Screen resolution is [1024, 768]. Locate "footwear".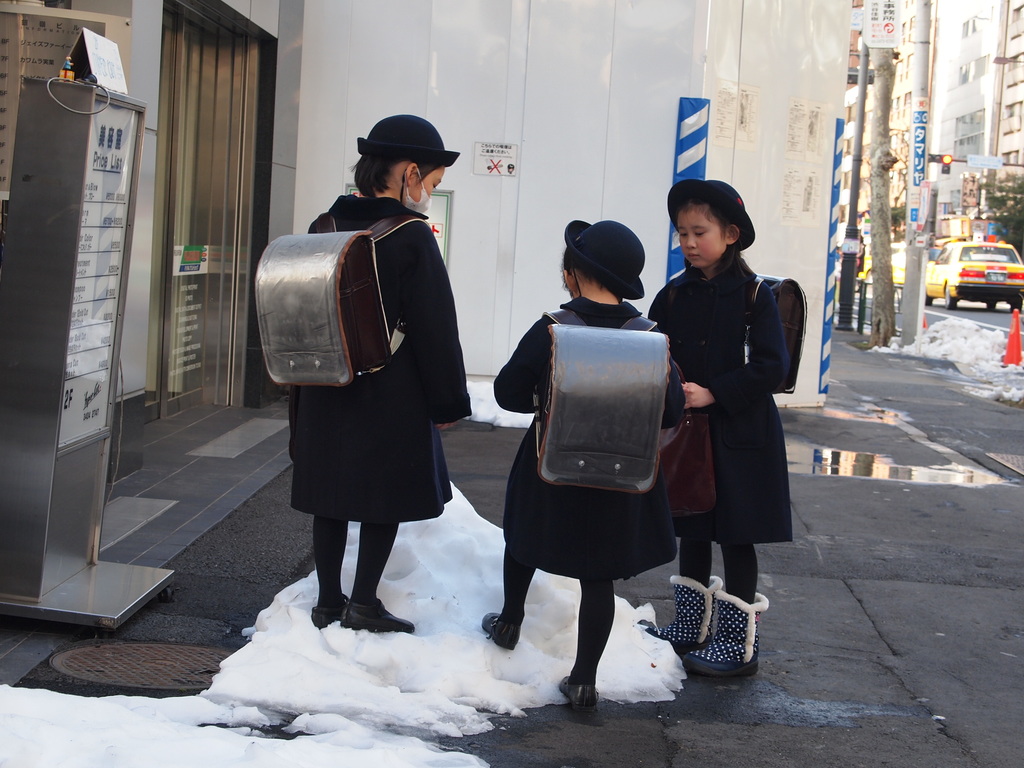
[674, 593, 772, 676].
